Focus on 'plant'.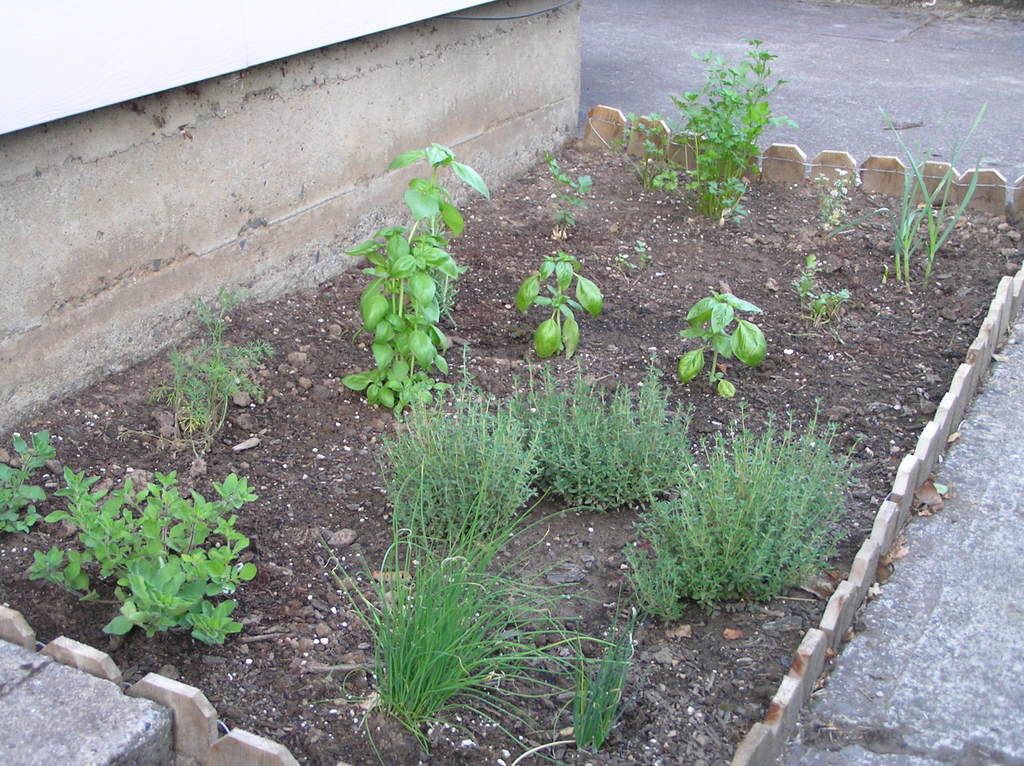
Focused at (left=788, top=257, right=852, bottom=338).
